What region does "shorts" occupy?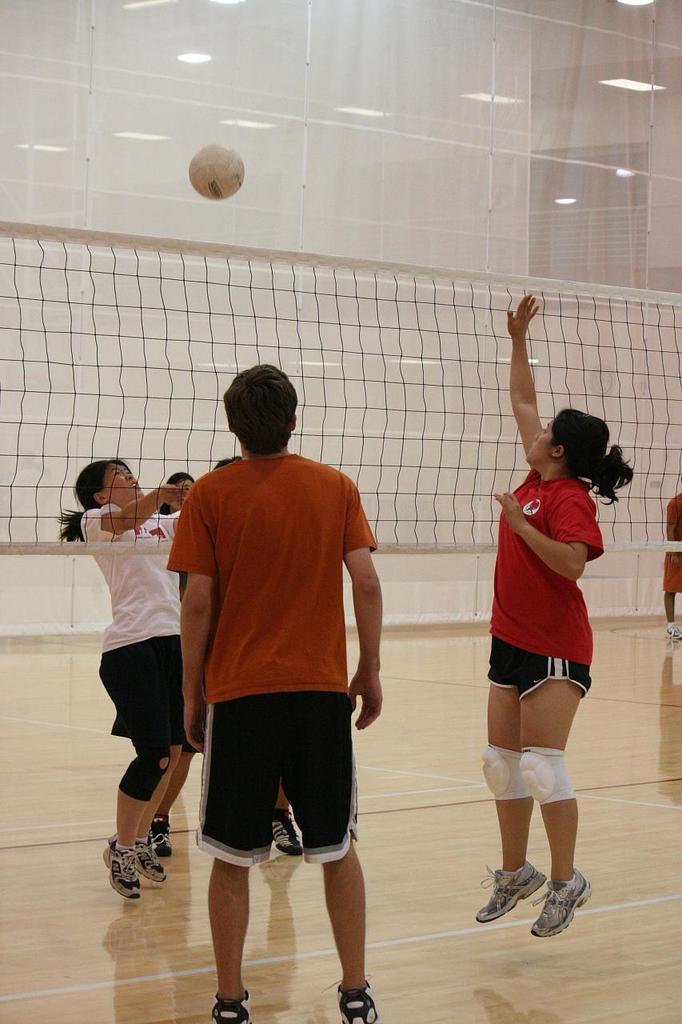
98 645 171 749.
